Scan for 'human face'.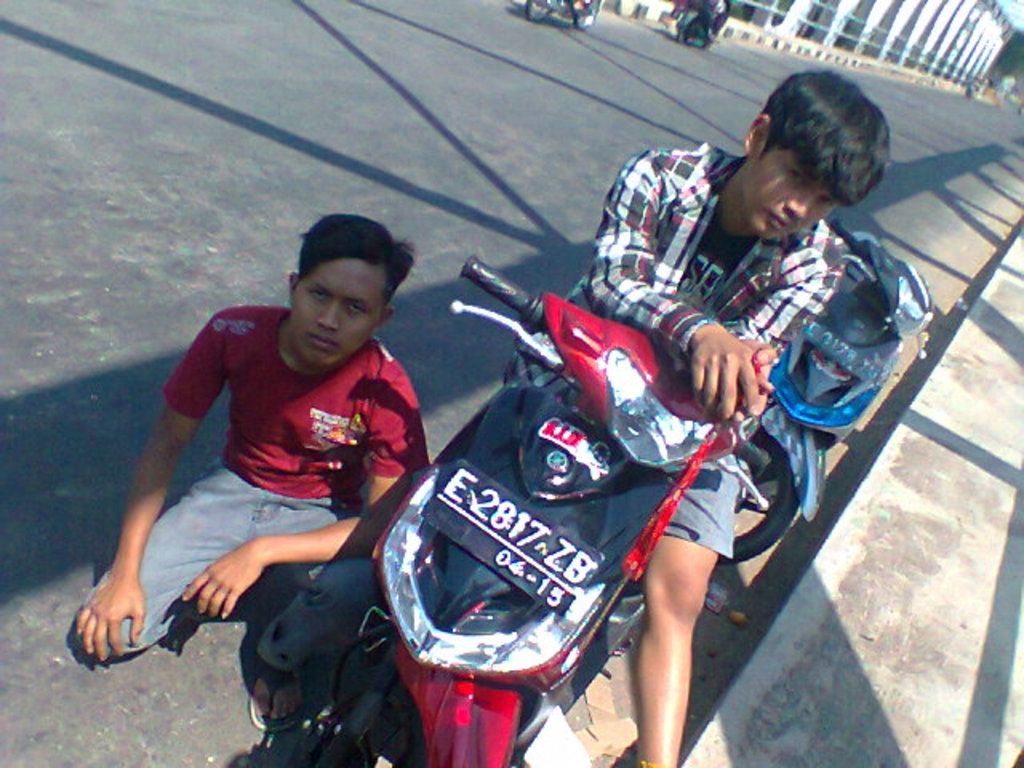
Scan result: select_region(293, 253, 389, 362).
